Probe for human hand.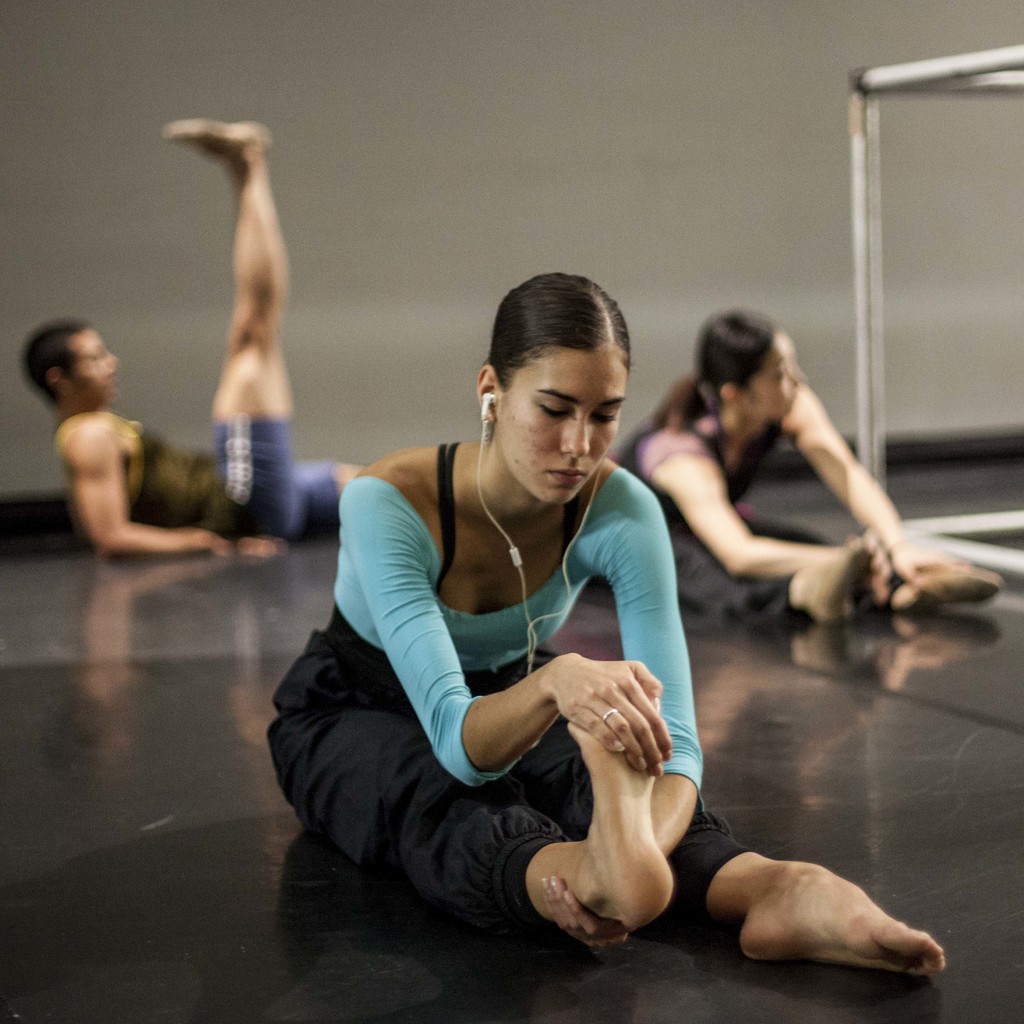
Probe result: [210, 533, 292, 563].
